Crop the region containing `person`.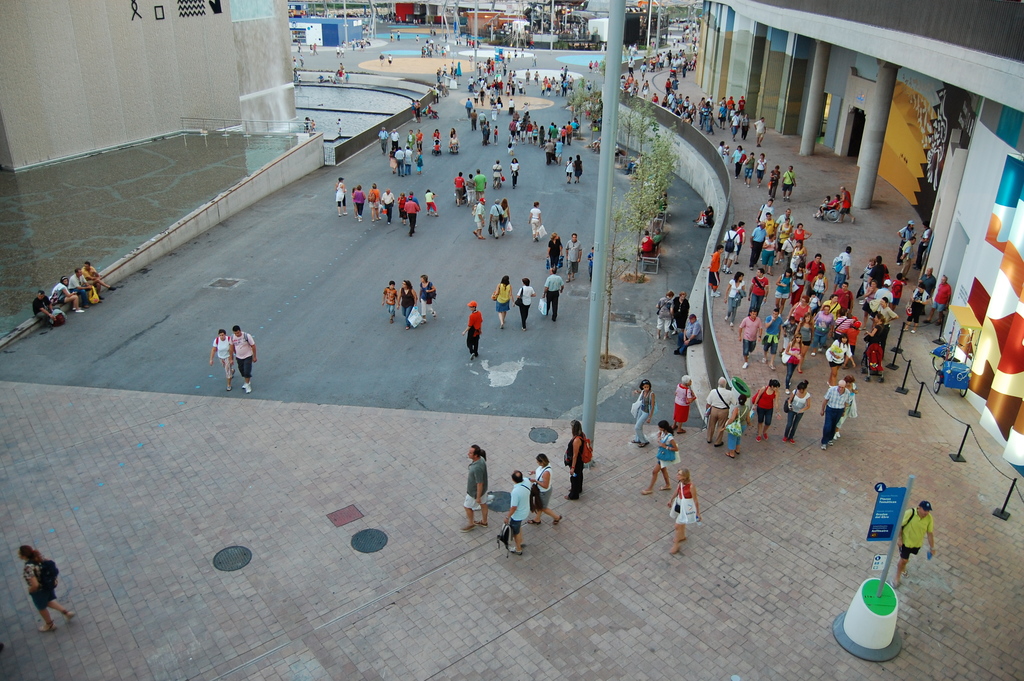
Crop region: bbox(516, 276, 537, 332).
